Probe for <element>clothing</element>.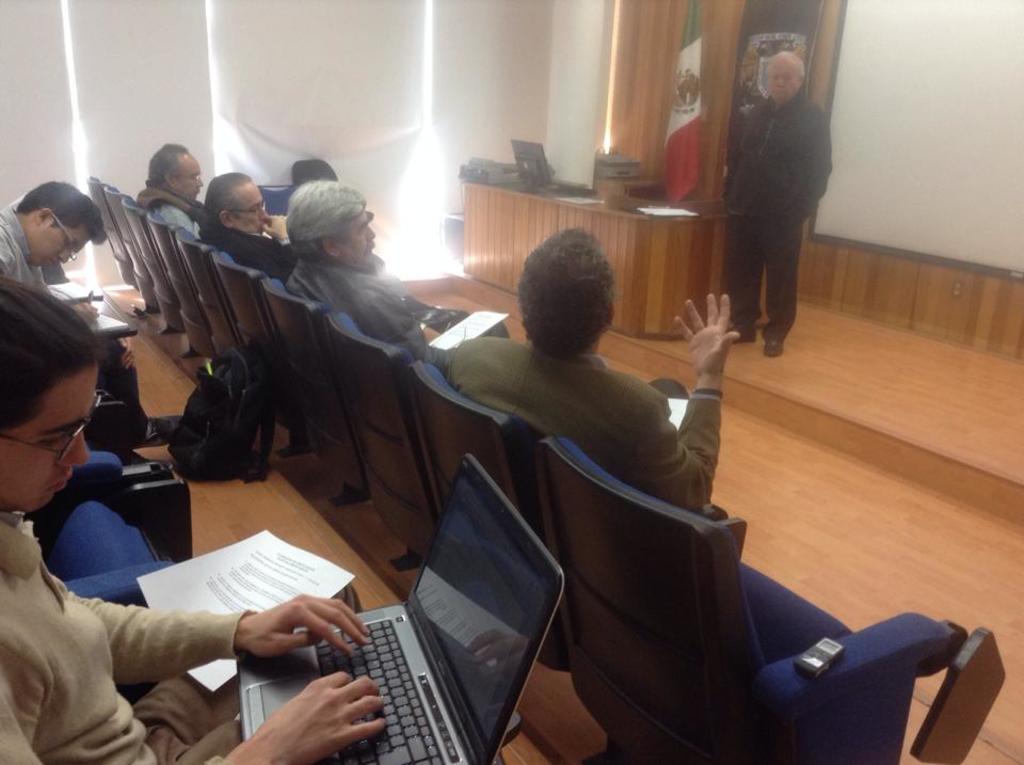
Probe result: (140,191,201,237).
